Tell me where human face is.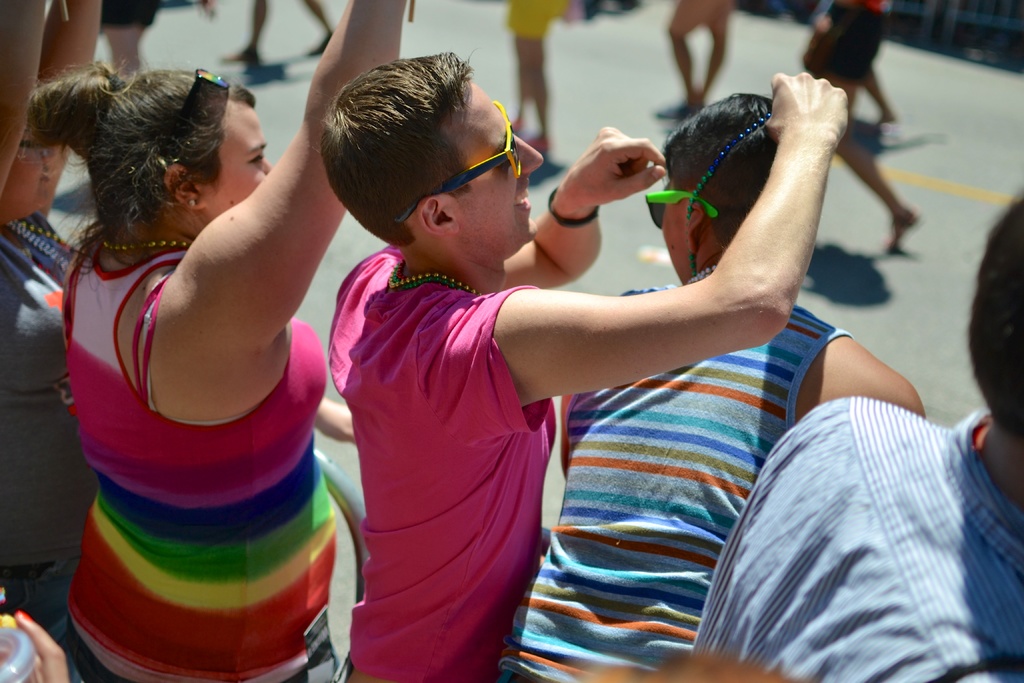
human face is at [left=445, top=83, right=543, bottom=250].
